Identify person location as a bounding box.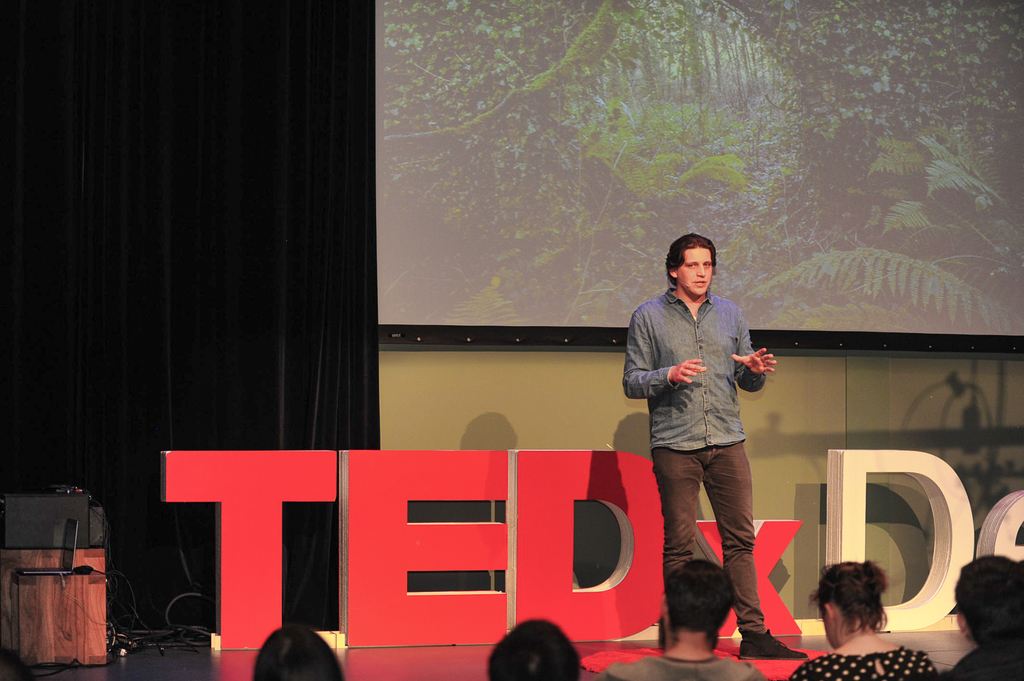
BBox(594, 557, 770, 680).
